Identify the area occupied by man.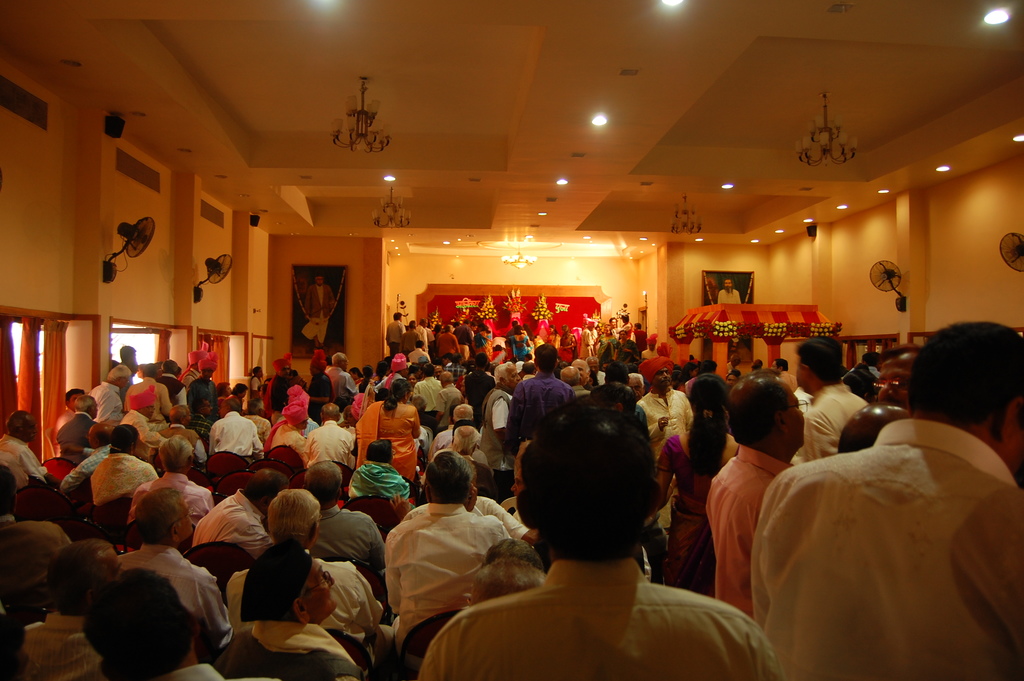
Area: 572,358,593,387.
